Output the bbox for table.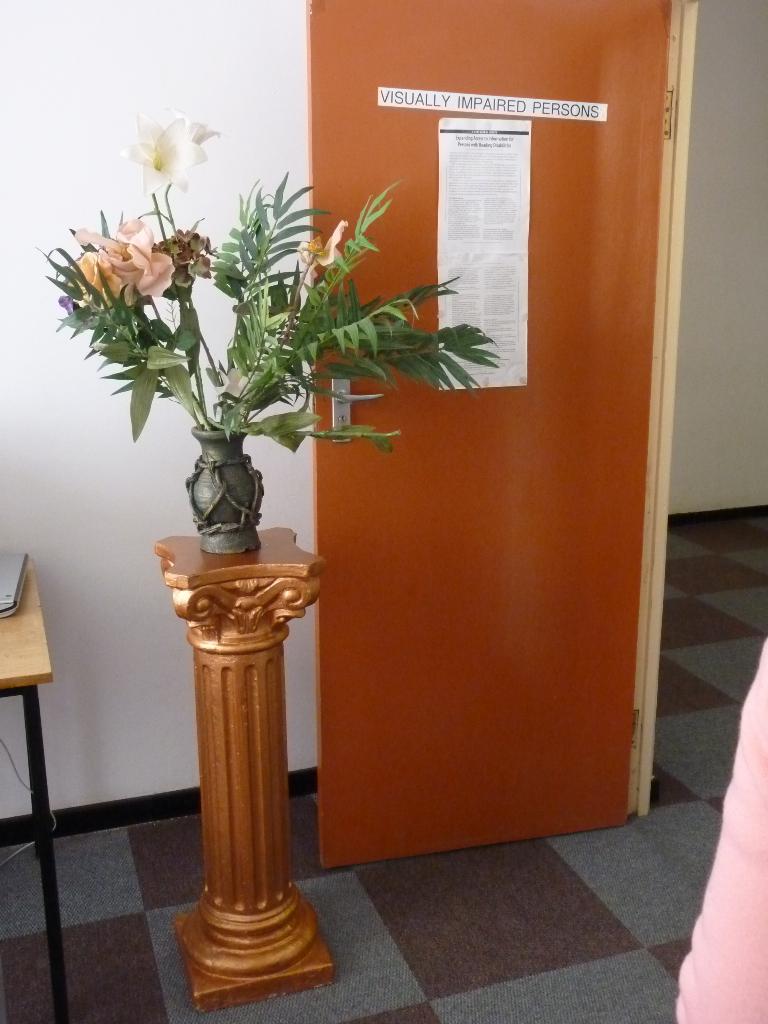
0,563,62,1009.
